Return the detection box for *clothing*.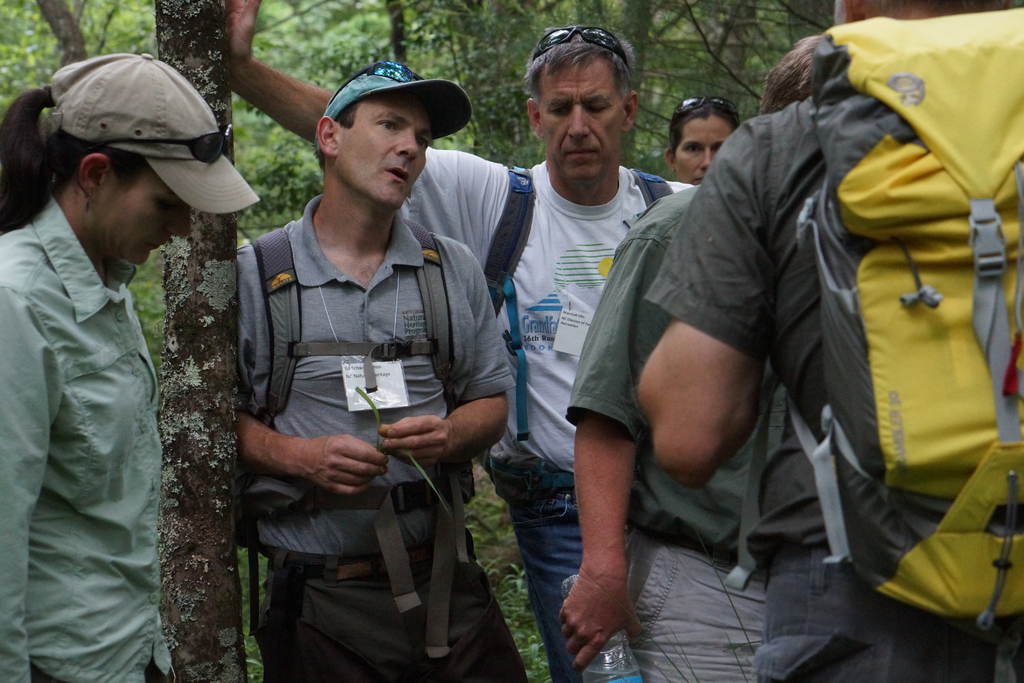
region(646, 109, 1023, 682).
